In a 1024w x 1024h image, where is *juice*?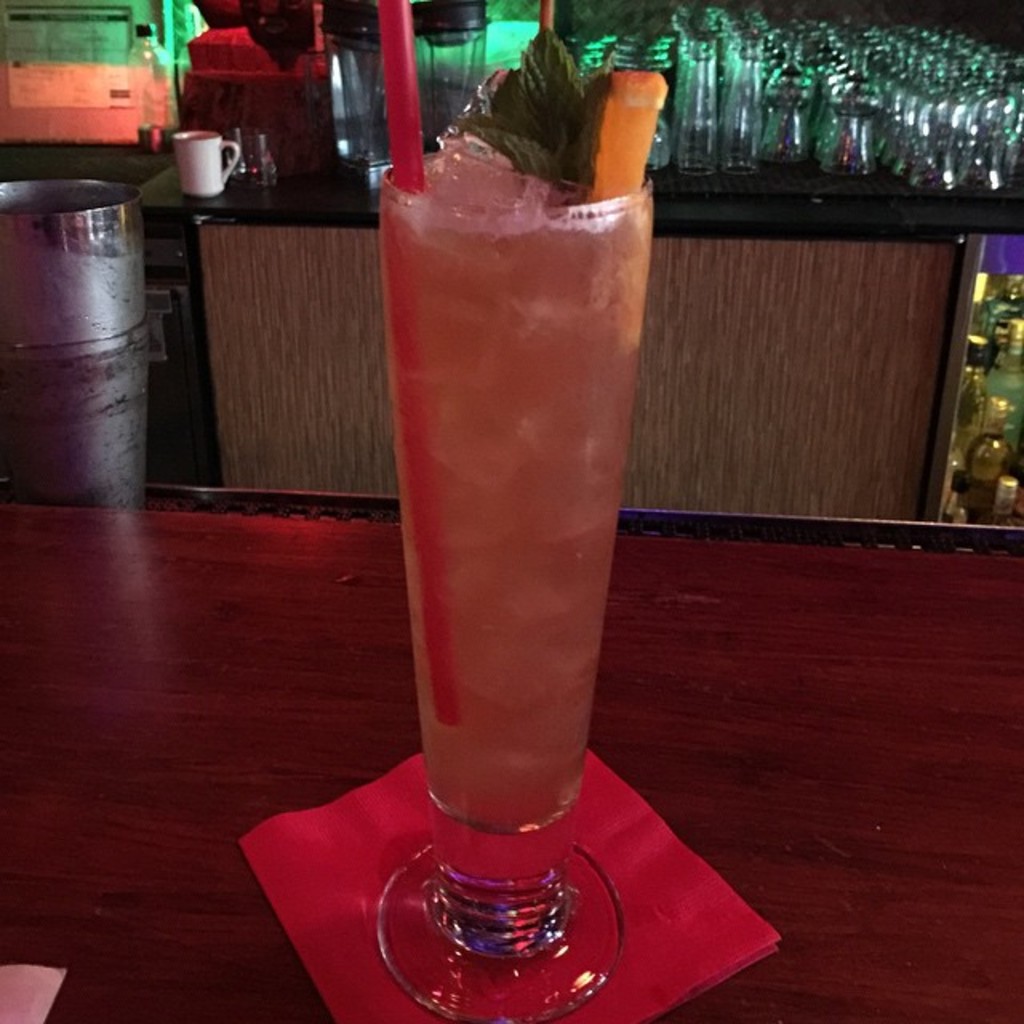
l=379, t=58, r=693, b=850.
